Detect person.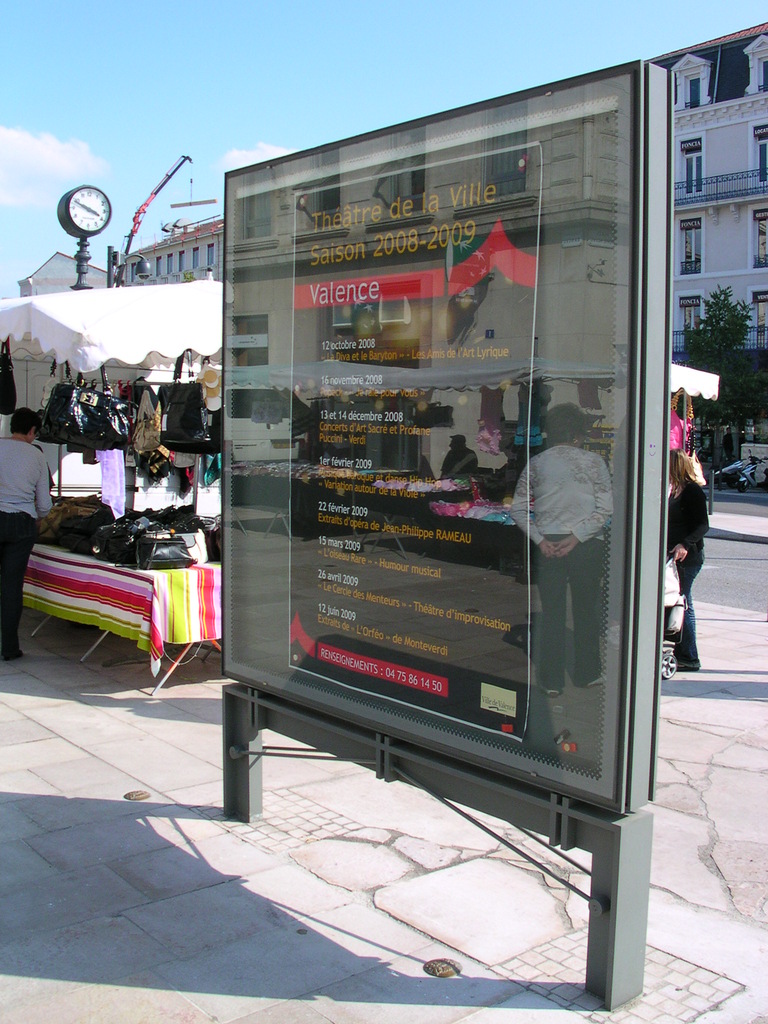
Detected at BBox(659, 447, 716, 671).
